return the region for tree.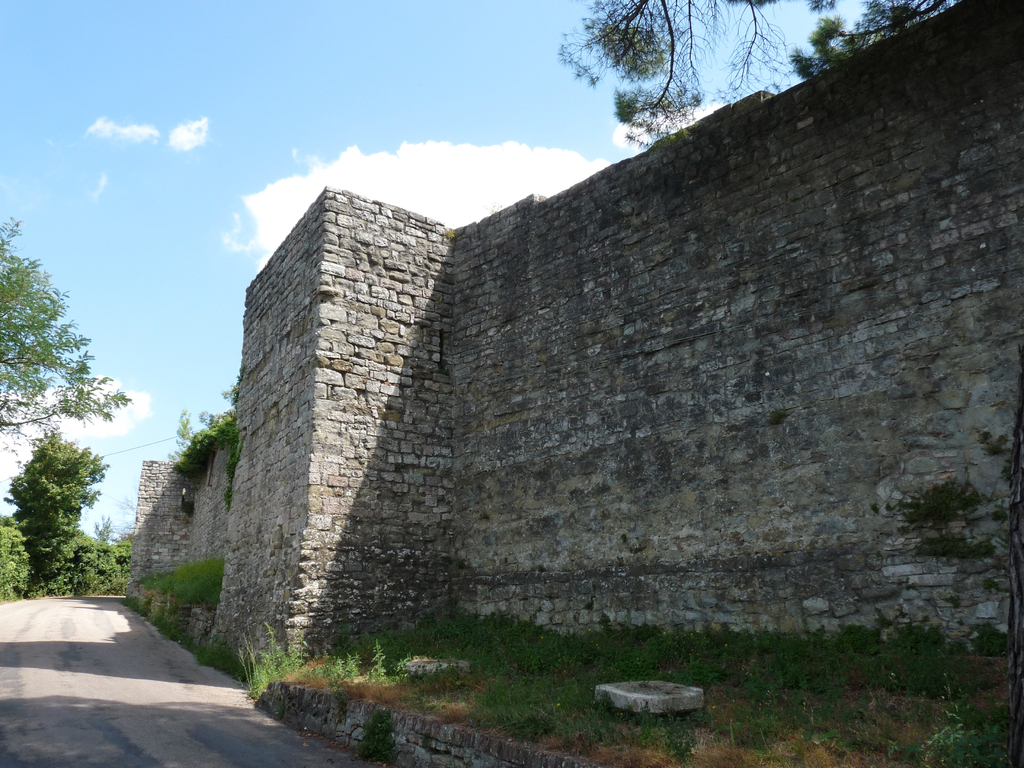
region(8, 366, 108, 609).
